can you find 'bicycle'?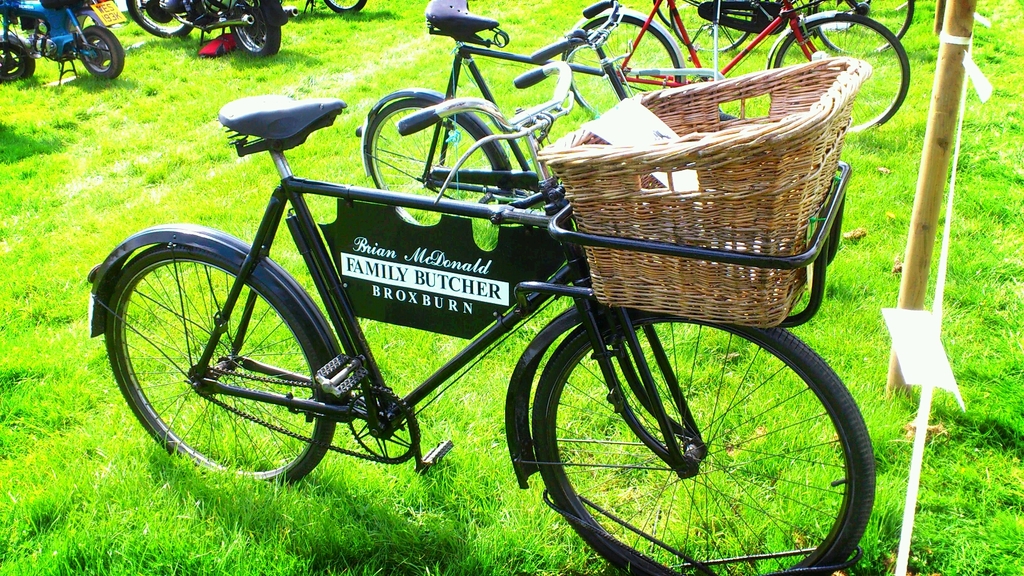
Yes, bounding box: (x1=648, y1=0, x2=869, y2=42).
